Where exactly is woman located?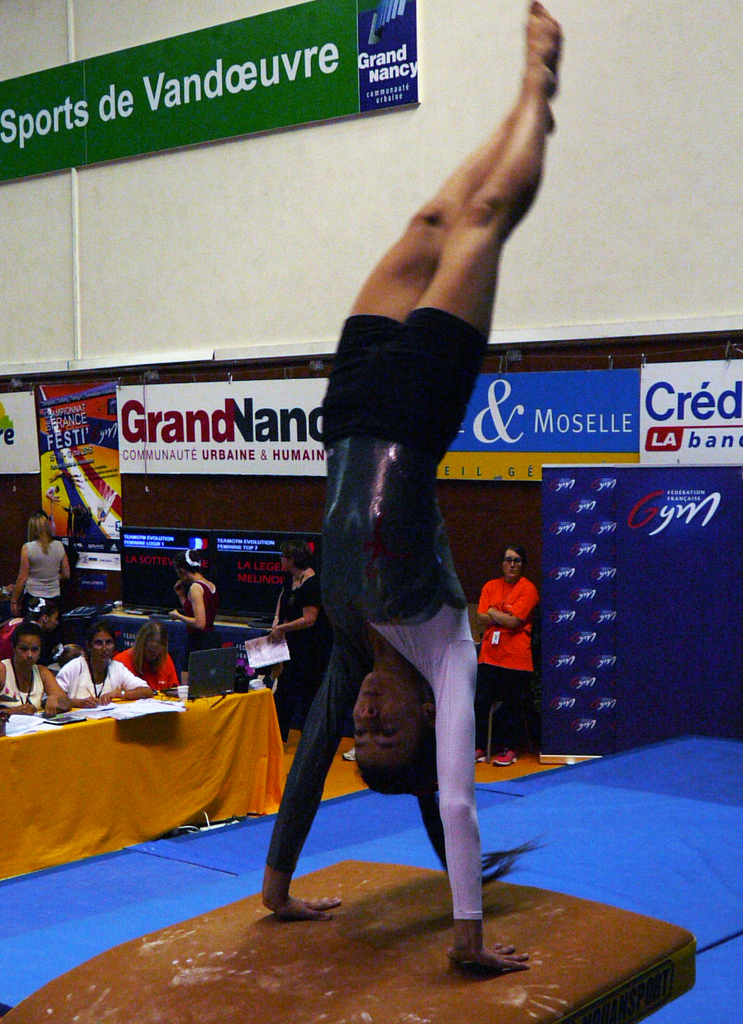
Its bounding box is 168:548:221:684.
